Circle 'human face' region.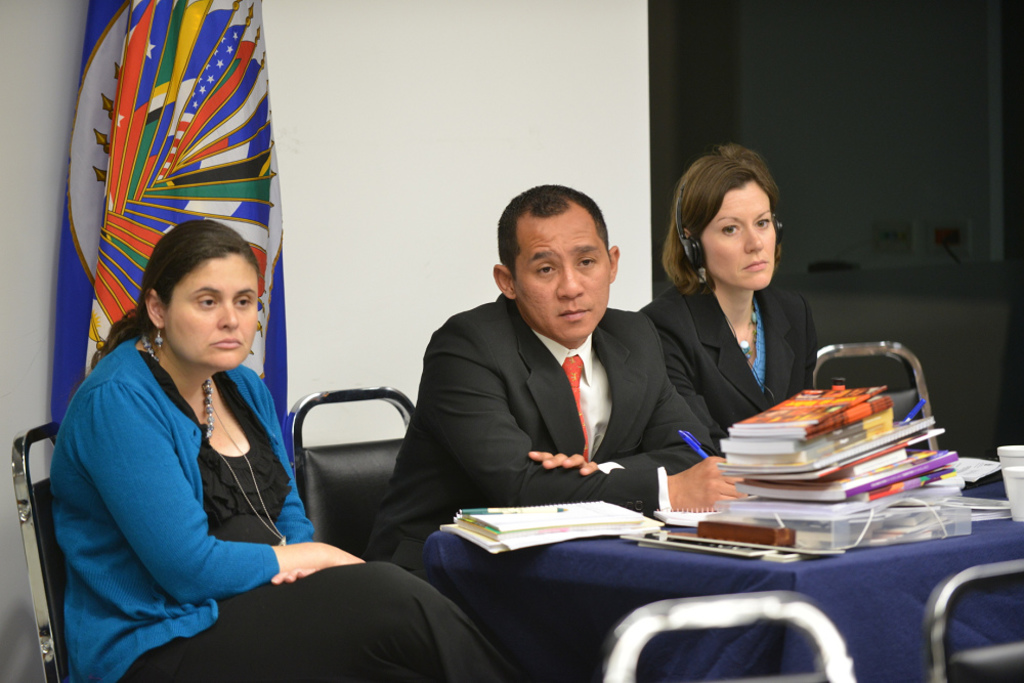
Region: region(698, 182, 778, 292).
